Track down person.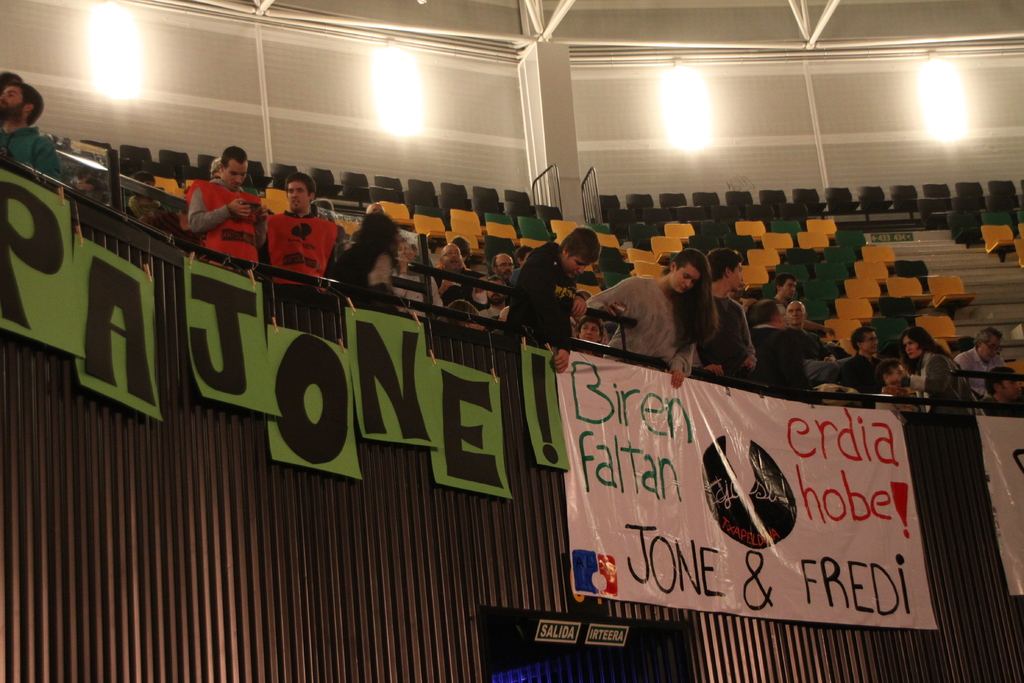
Tracked to {"left": 434, "top": 242, "right": 485, "bottom": 320}.
